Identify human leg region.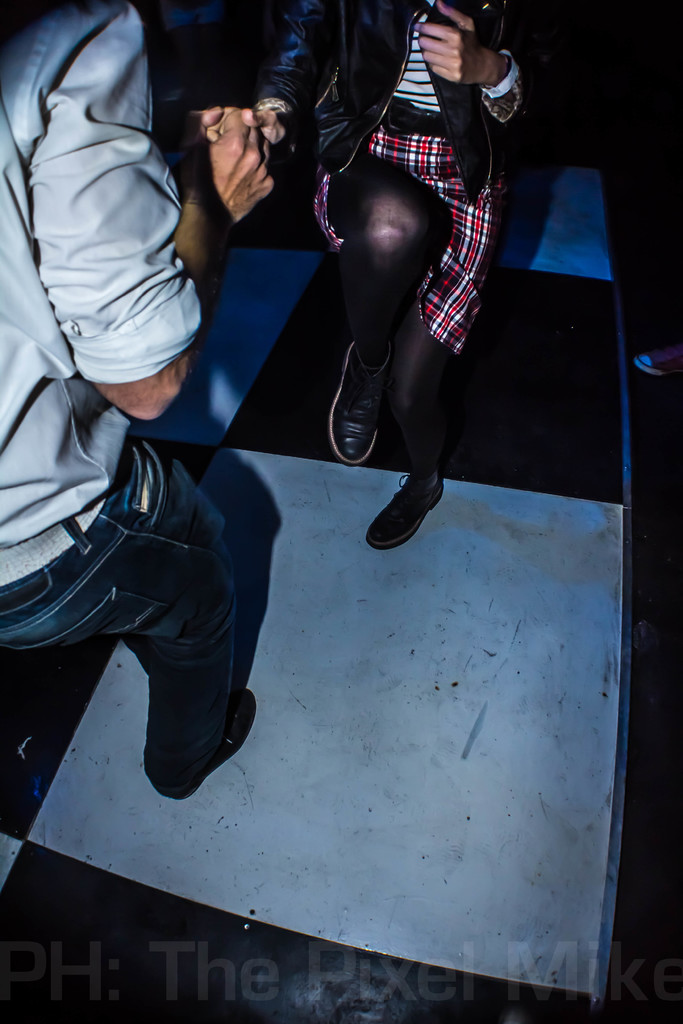
Region: (0,417,248,804).
